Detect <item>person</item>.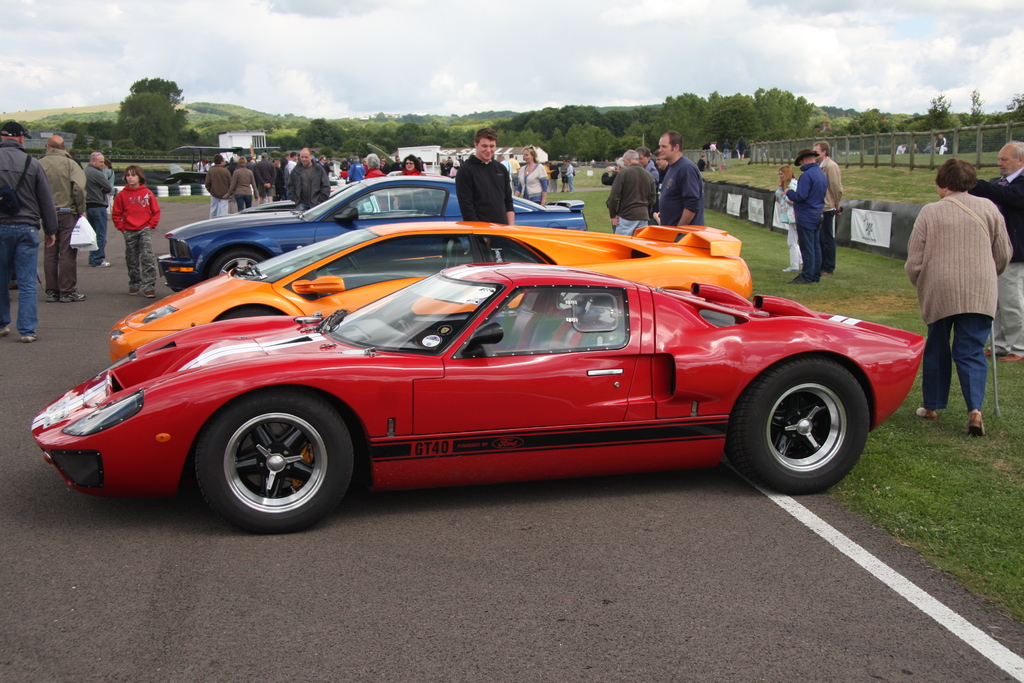
Detected at {"x1": 0, "y1": 122, "x2": 58, "y2": 343}.
